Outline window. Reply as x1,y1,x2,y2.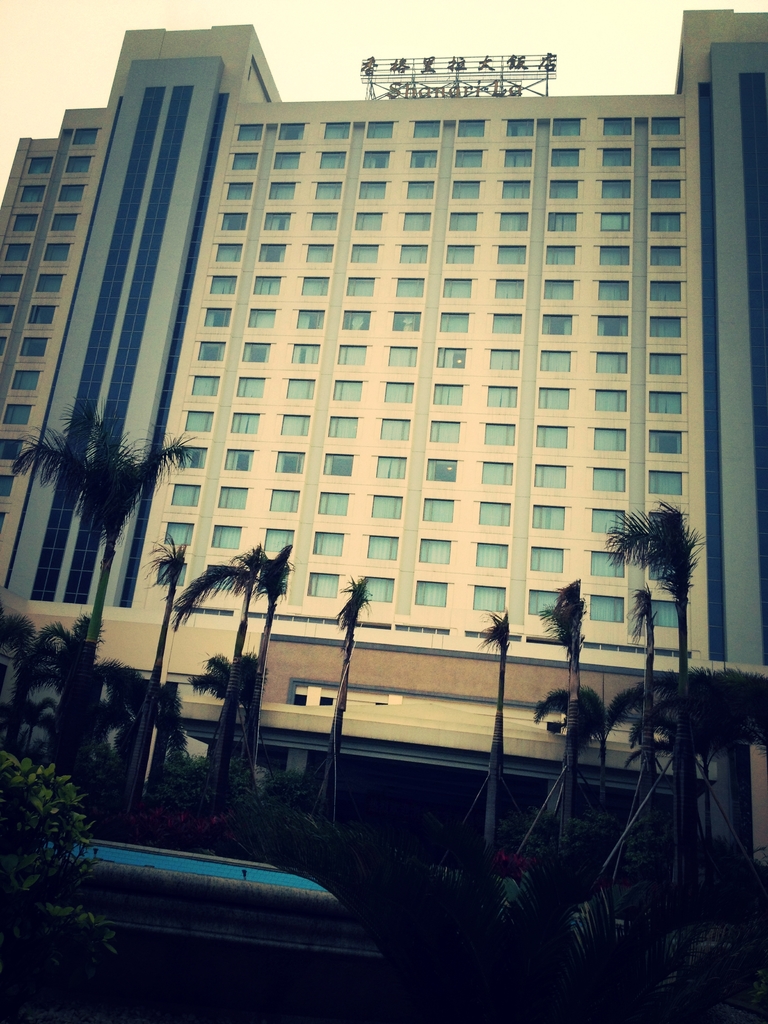
531,550,562,572.
